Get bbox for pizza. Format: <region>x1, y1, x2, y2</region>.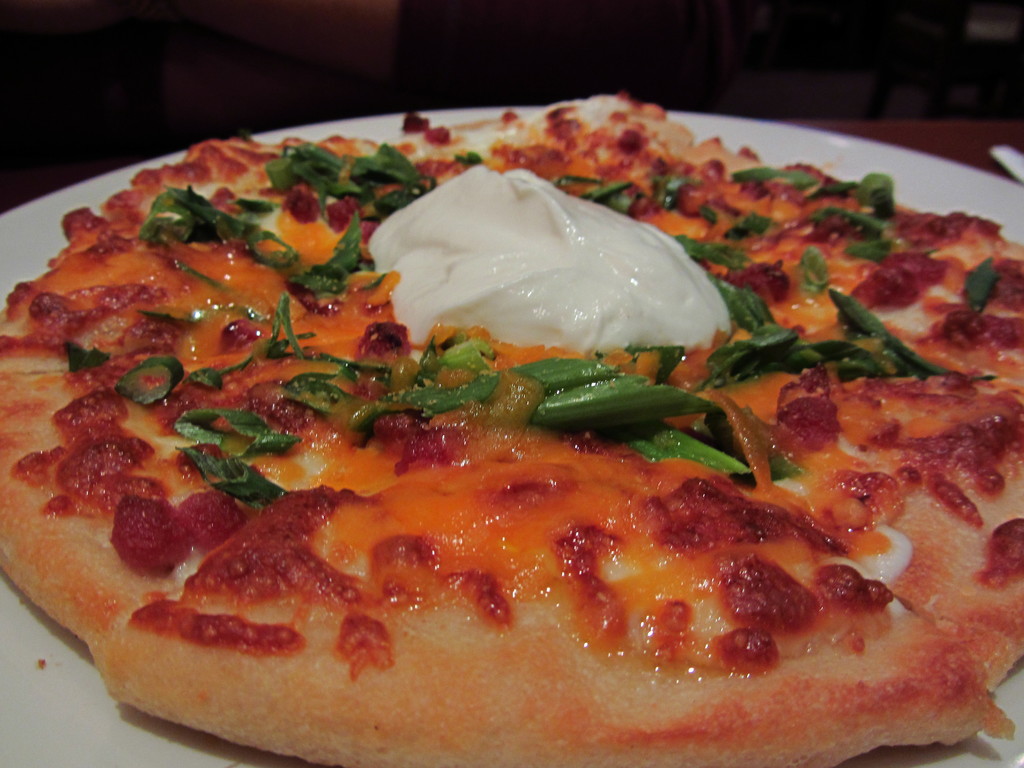
<region>752, 196, 1021, 362</region>.
